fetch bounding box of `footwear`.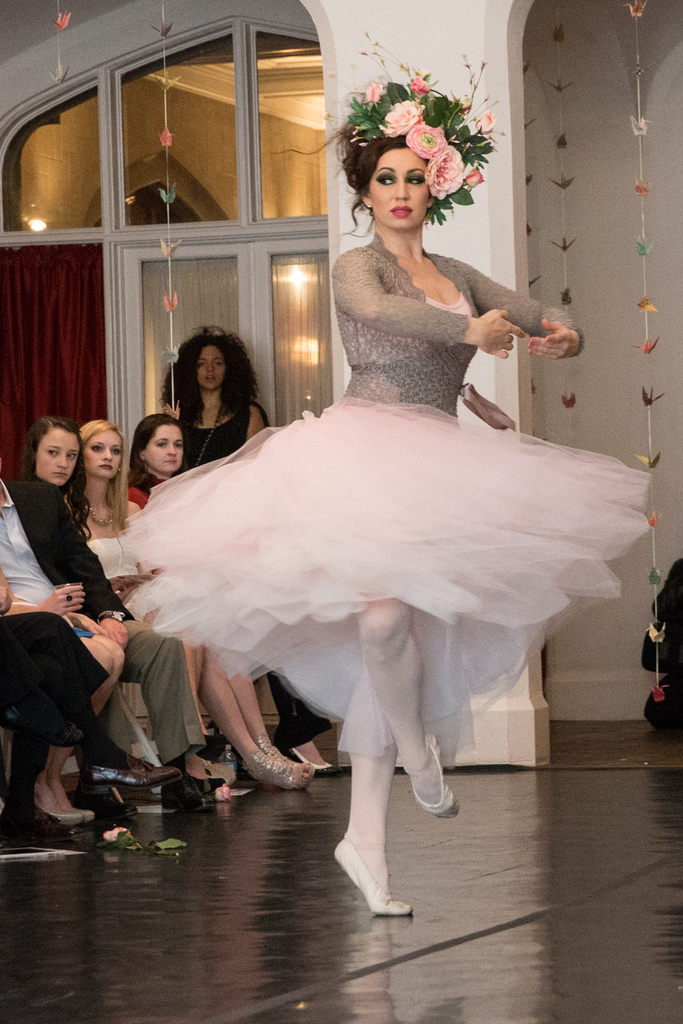
Bbox: [411,730,461,822].
